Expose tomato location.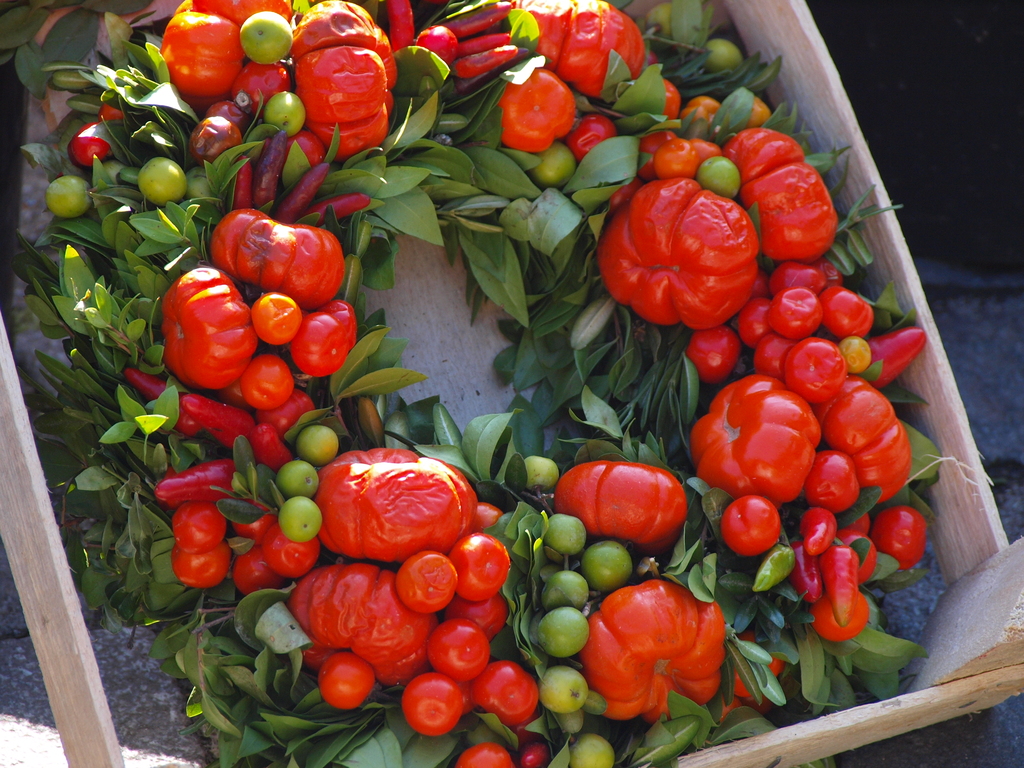
Exposed at bbox(721, 495, 779, 556).
